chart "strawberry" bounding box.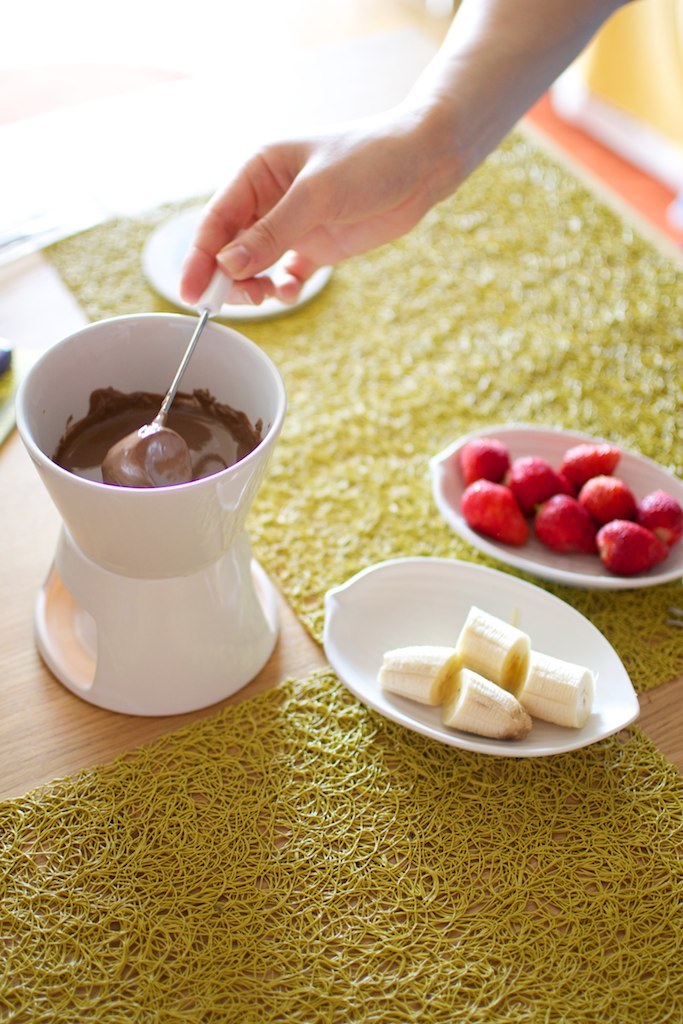
Charted: bbox=[578, 470, 631, 521].
